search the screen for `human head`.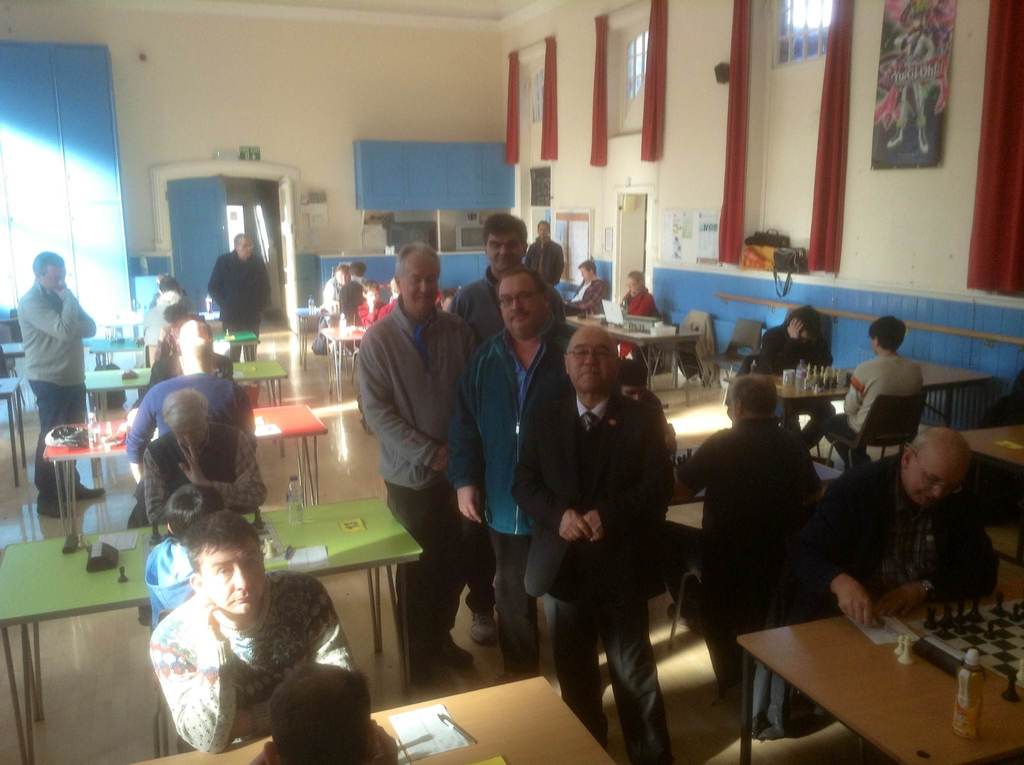
Found at bbox=[346, 262, 367, 278].
